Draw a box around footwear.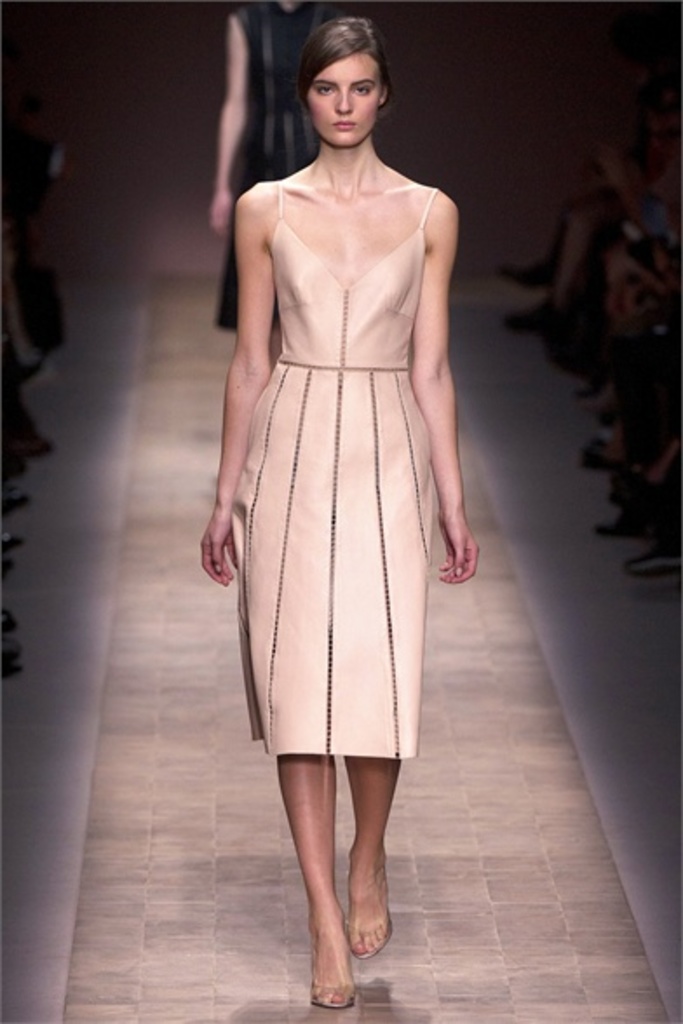
[300,928,361,1007].
